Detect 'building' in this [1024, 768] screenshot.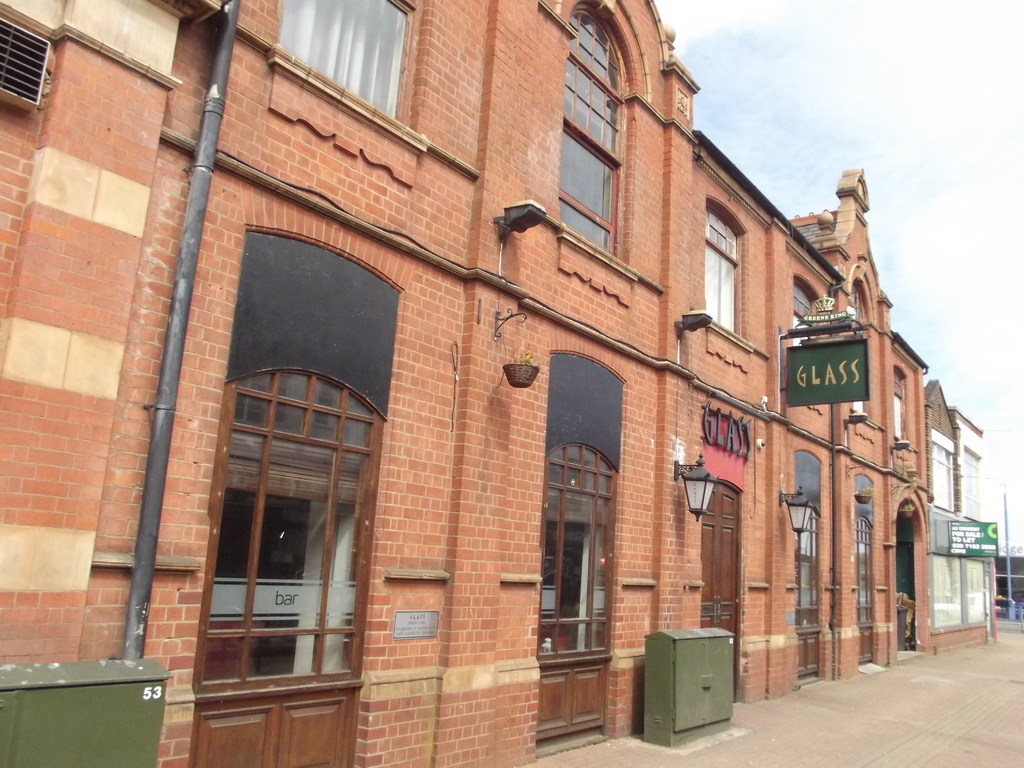
Detection: (x1=915, y1=376, x2=996, y2=642).
